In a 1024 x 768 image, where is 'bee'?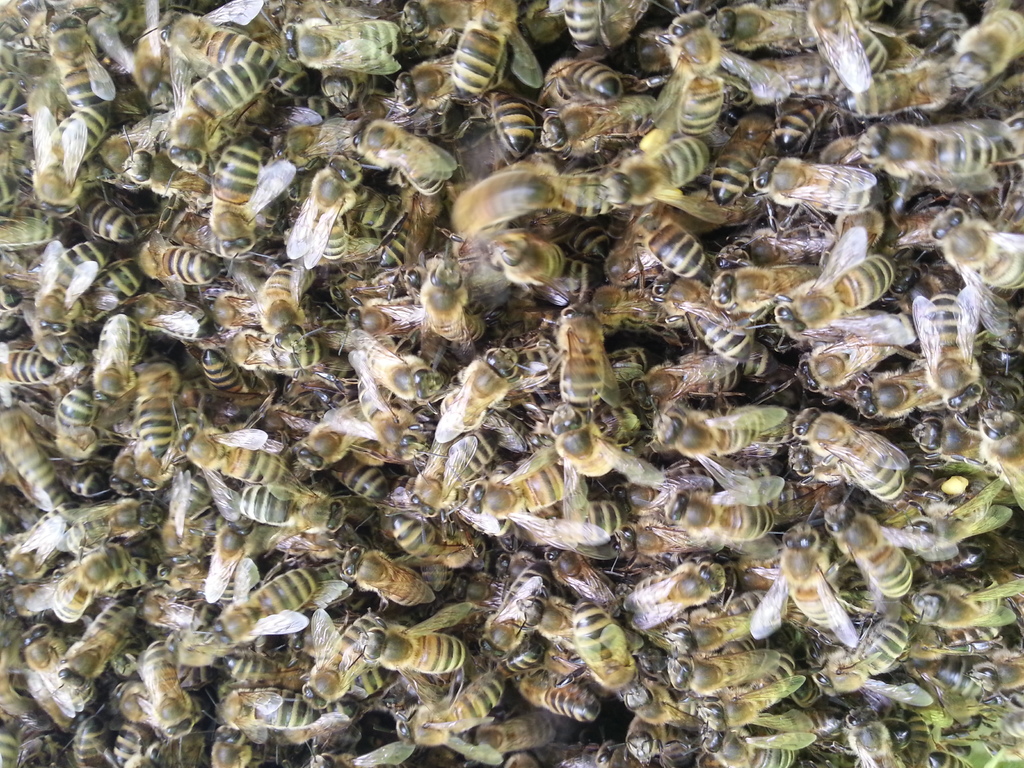
x1=823 y1=492 x2=918 y2=613.
